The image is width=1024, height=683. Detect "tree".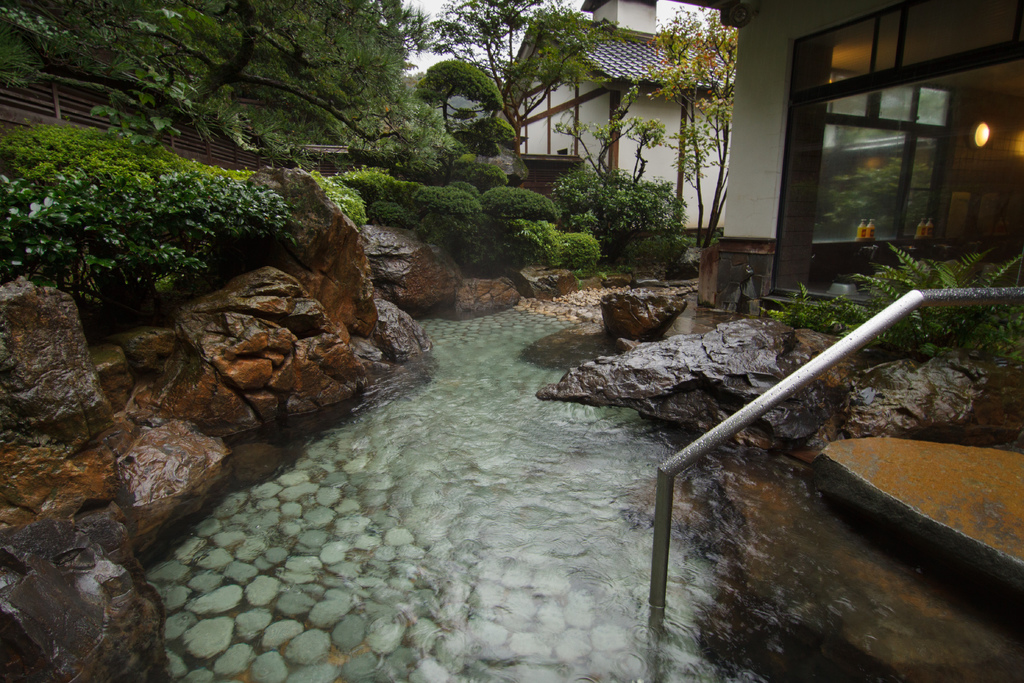
Detection: locate(3, 0, 408, 147).
